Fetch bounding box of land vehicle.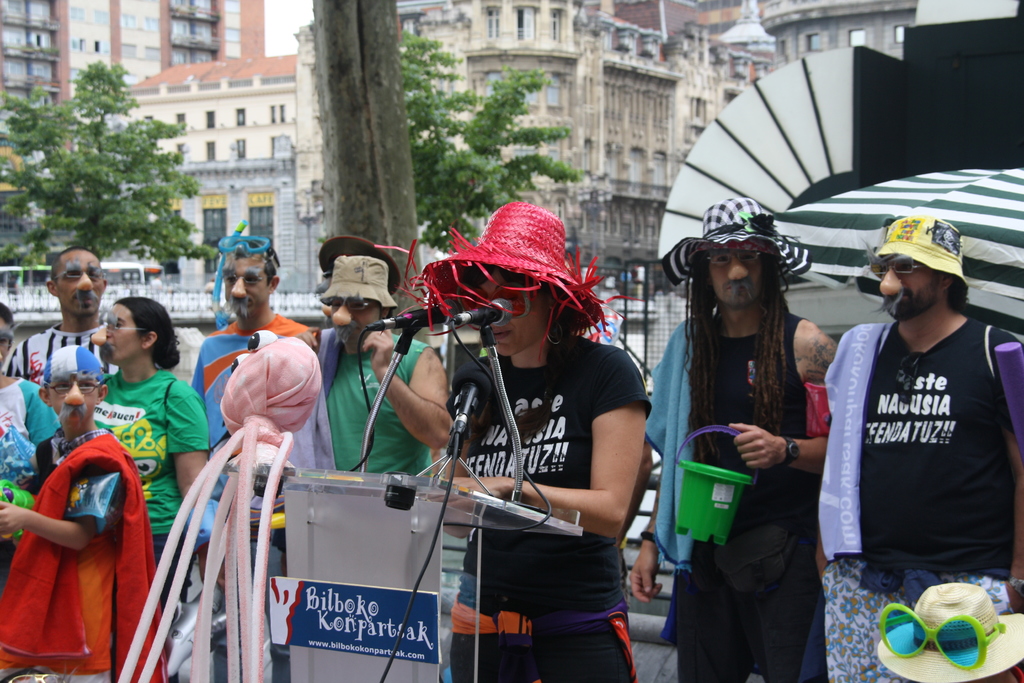
Bbox: pyautogui.locateOnScreen(611, 295, 660, 336).
